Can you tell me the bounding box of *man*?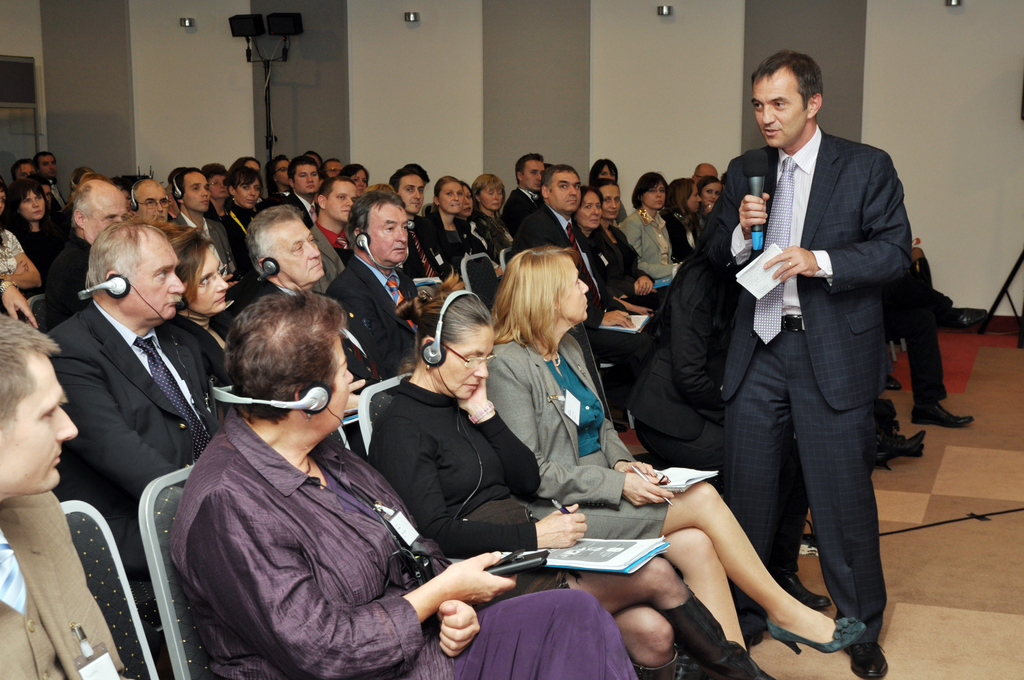
<bbox>662, 159, 716, 235</bbox>.
